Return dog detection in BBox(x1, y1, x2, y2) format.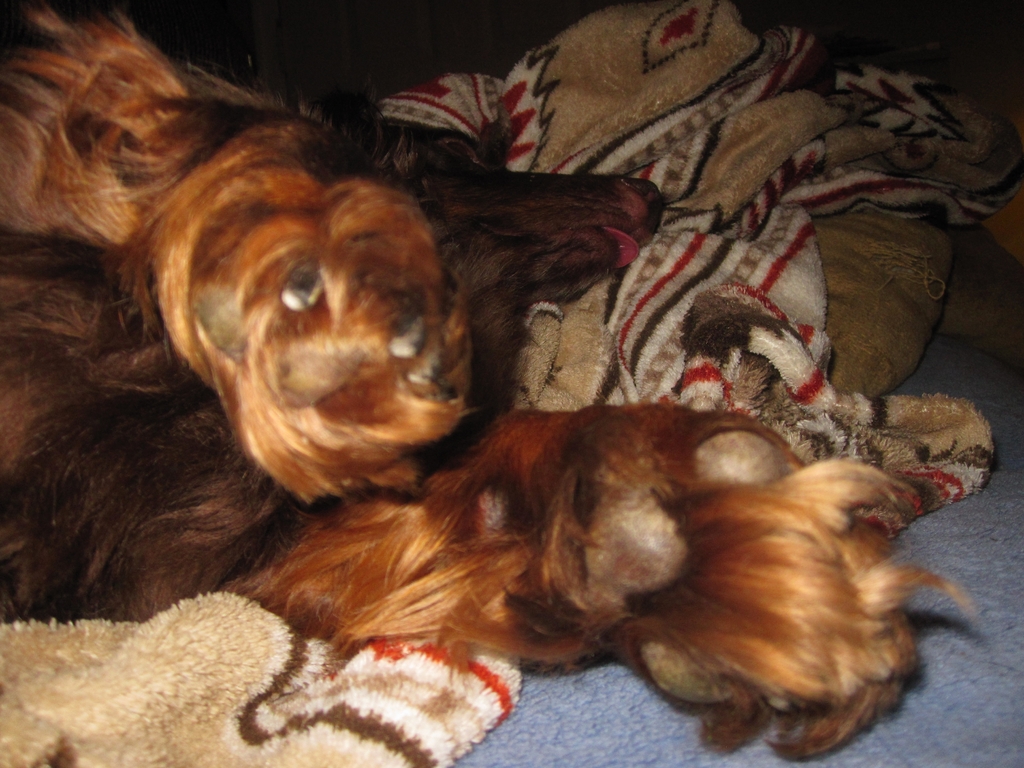
BBox(310, 110, 663, 416).
